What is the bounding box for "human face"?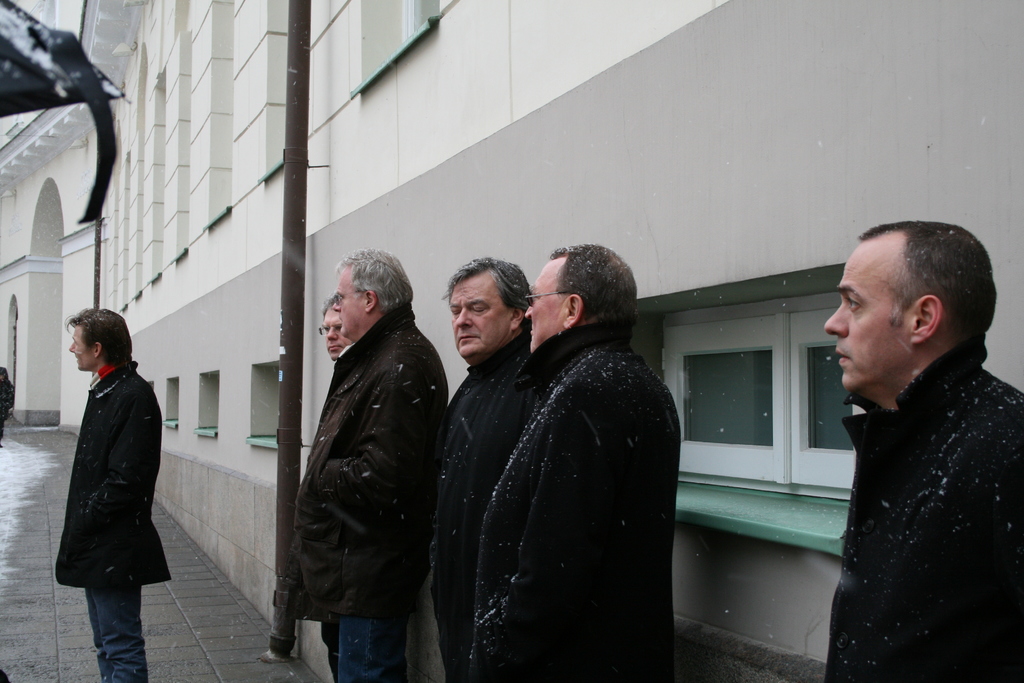
828, 255, 918, 389.
